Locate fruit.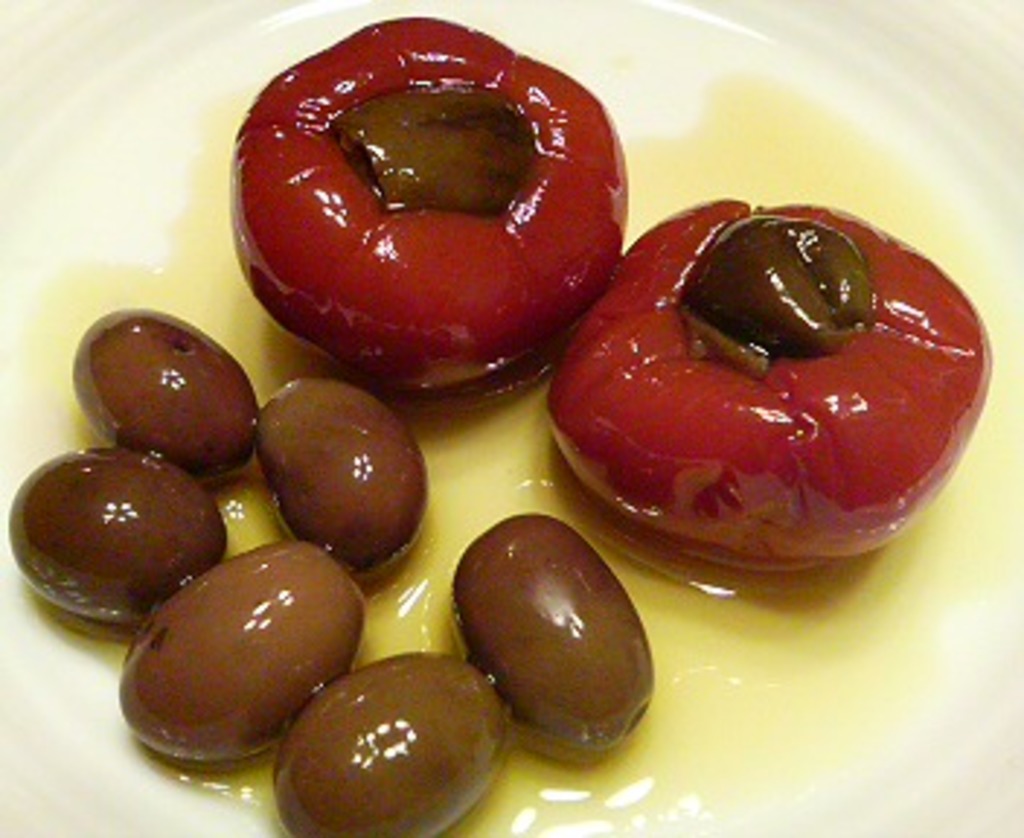
Bounding box: BBox(547, 224, 960, 564).
